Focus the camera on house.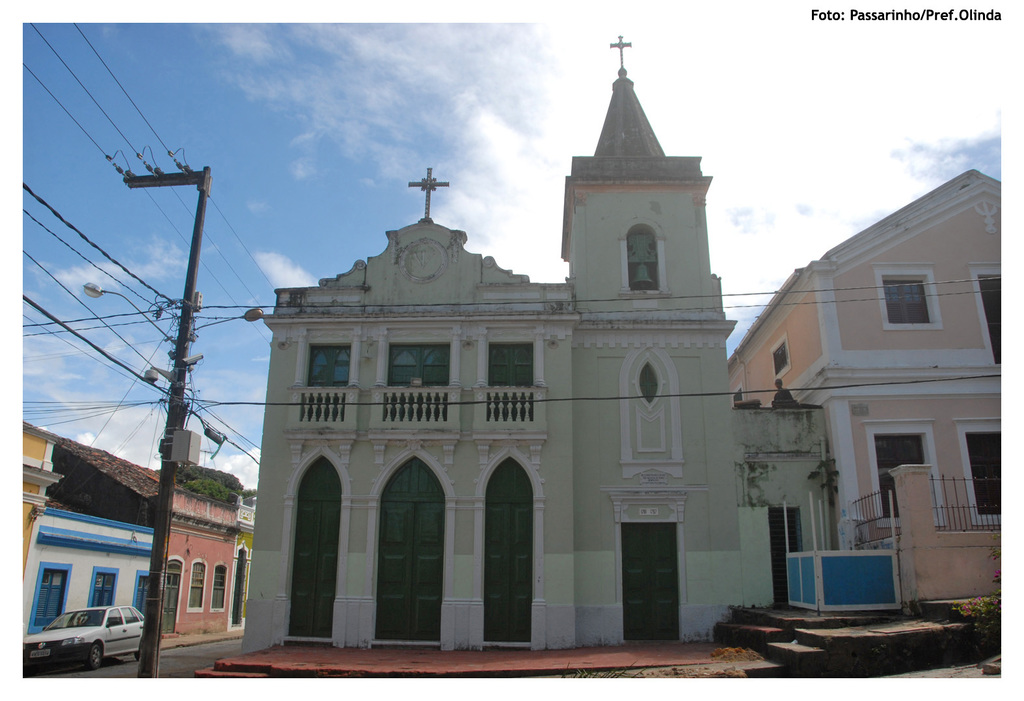
Focus region: l=21, t=427, r=69, b=567.
